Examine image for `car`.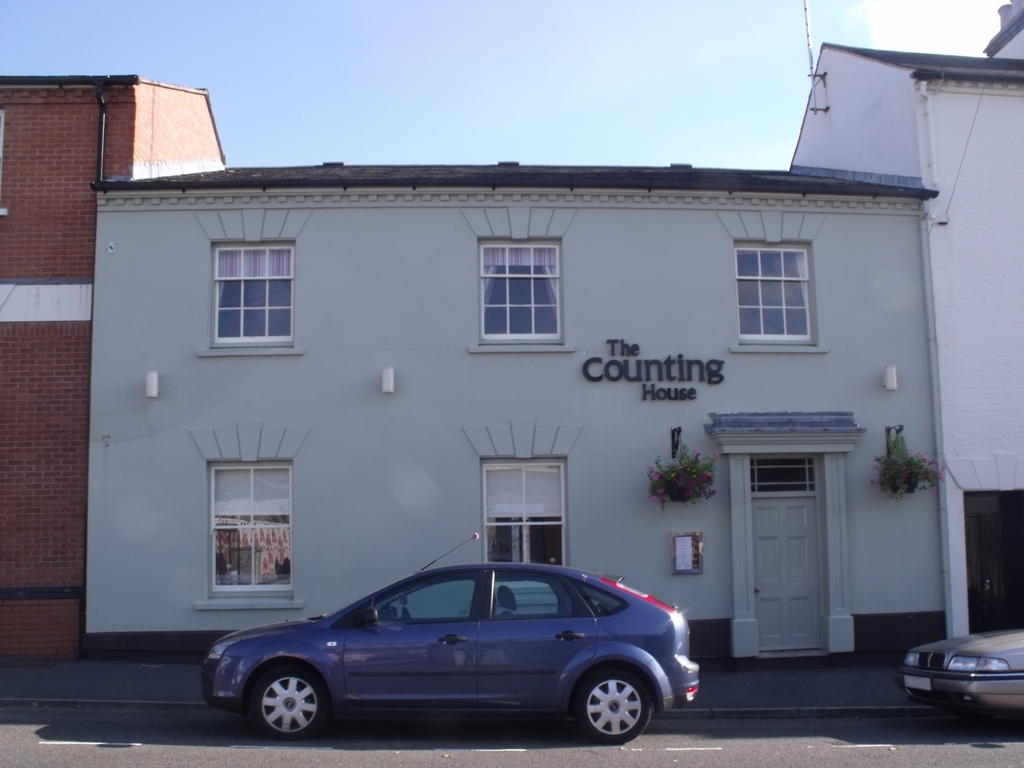
Examination result: region(198, 534, 698, 747).
